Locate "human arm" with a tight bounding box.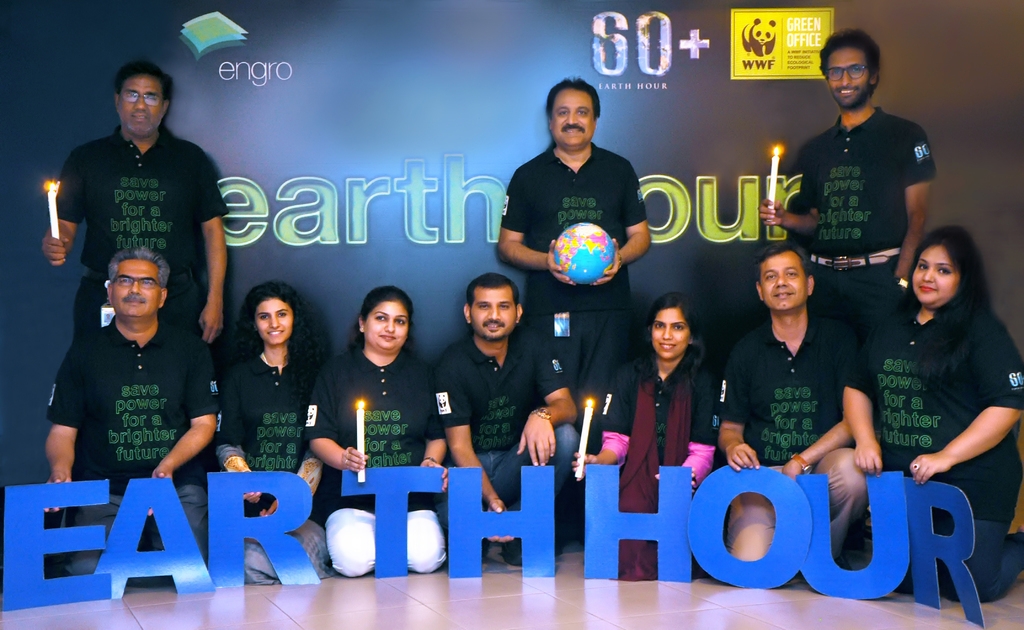
bbox(144, 338, 227, 487).
